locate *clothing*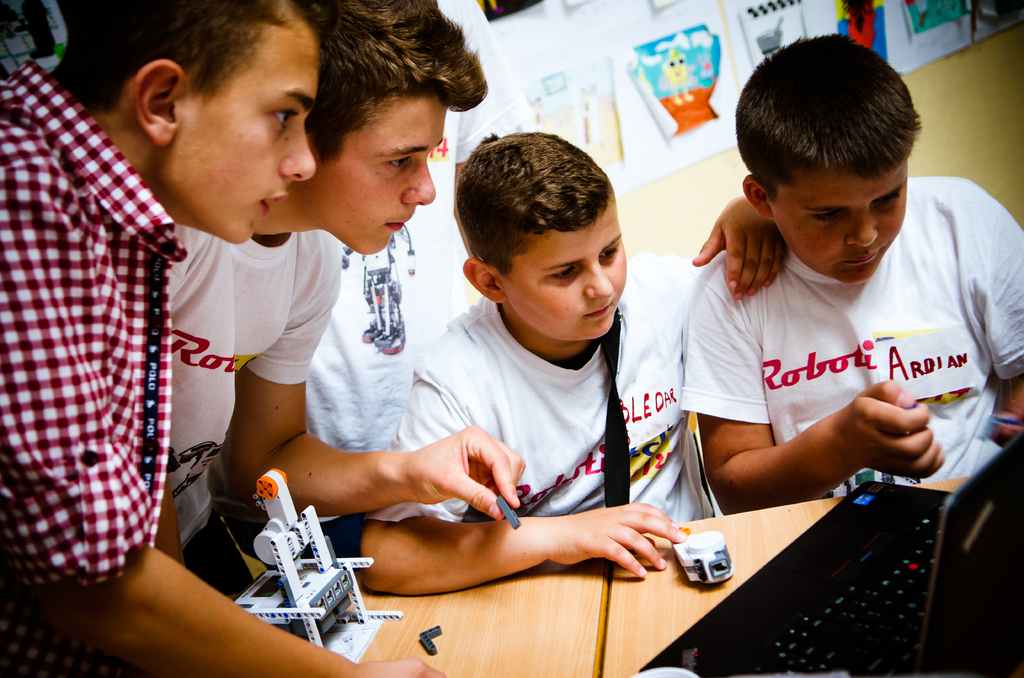
165, 231, 340, 612
